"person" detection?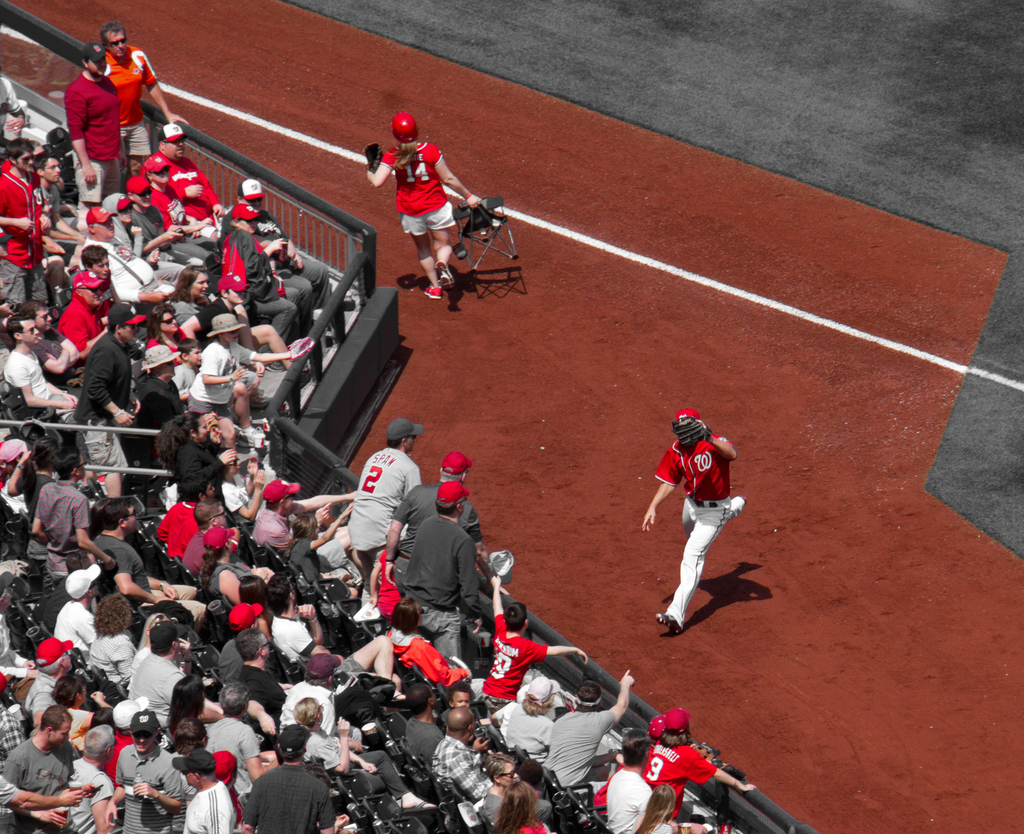
[left=634, top=407, right=735, bottom=637]
